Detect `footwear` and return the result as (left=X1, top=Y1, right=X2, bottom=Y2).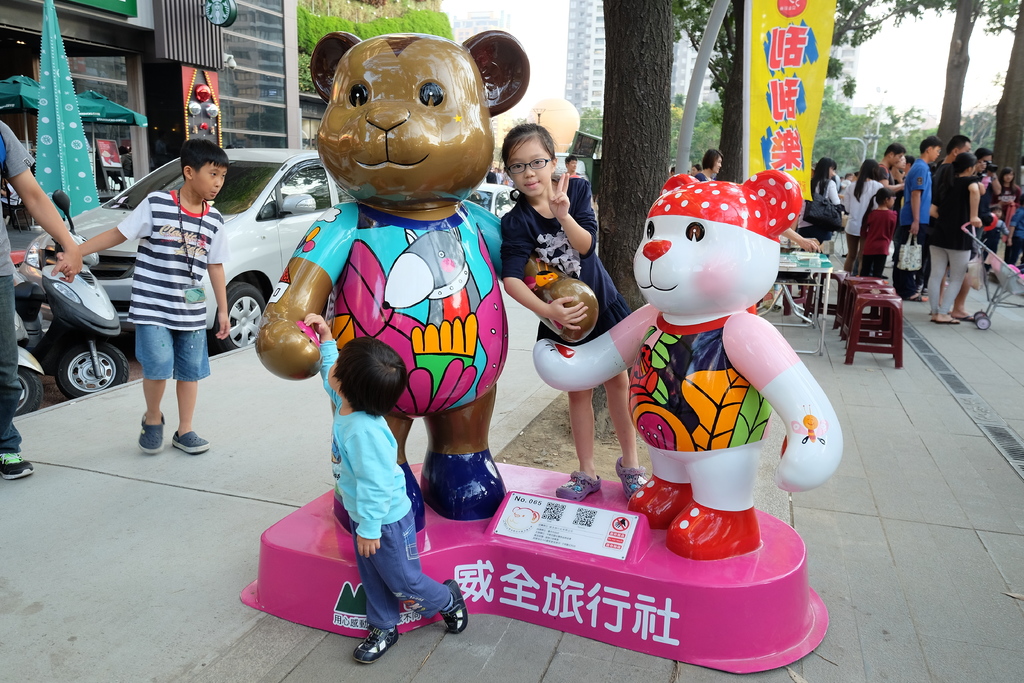
(left=438, top=575, right=467, bottom=635).
